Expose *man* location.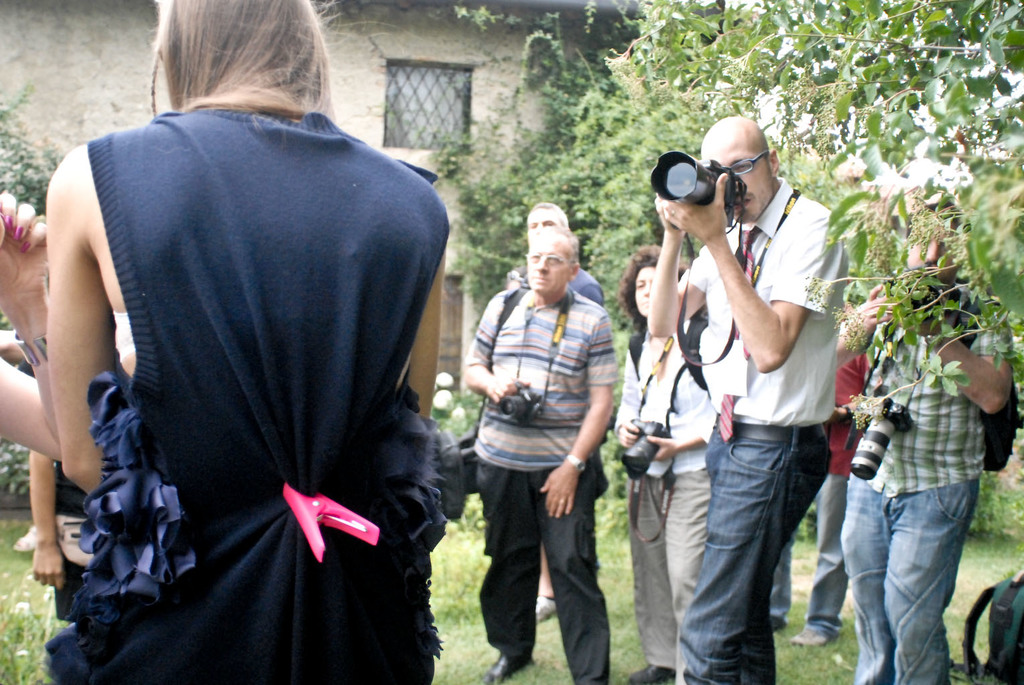
Exposed at box=[466, 227, 615, 684].
